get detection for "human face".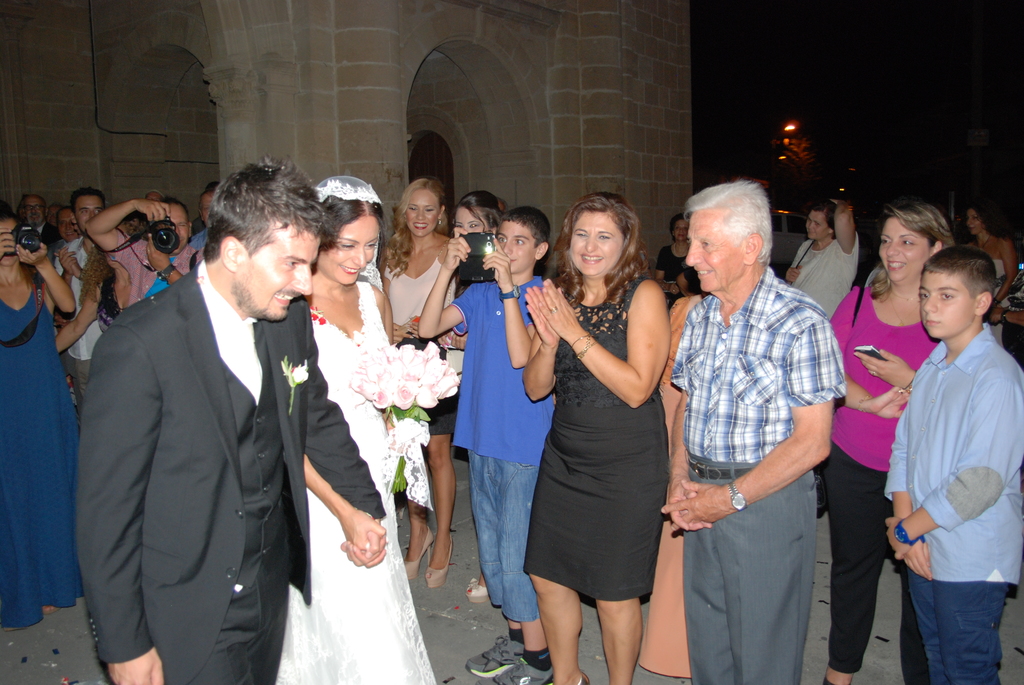
Detection: crop(497, 225, 533, 274).
